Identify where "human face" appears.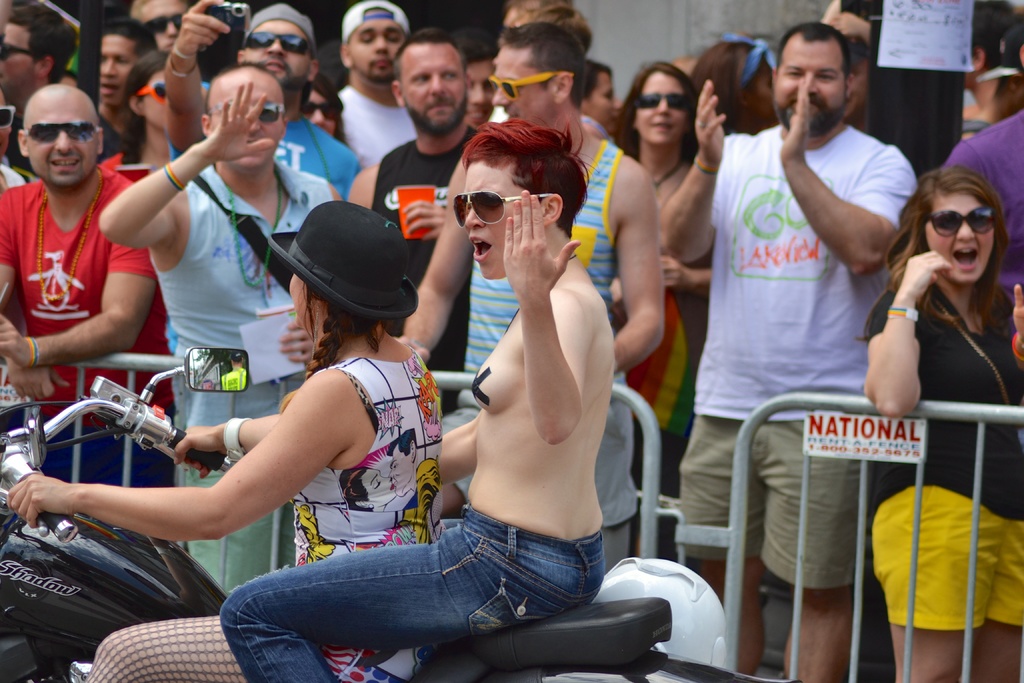
Appears at bbox=(765, 35, 843, 140).
